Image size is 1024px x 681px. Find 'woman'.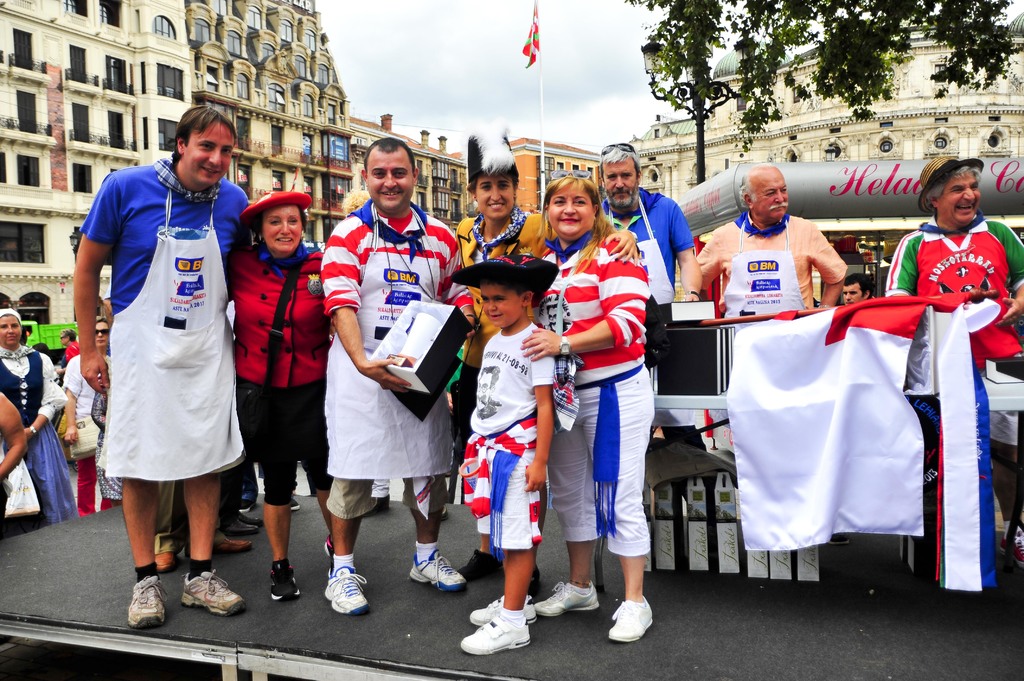
[58,319,115,509].
